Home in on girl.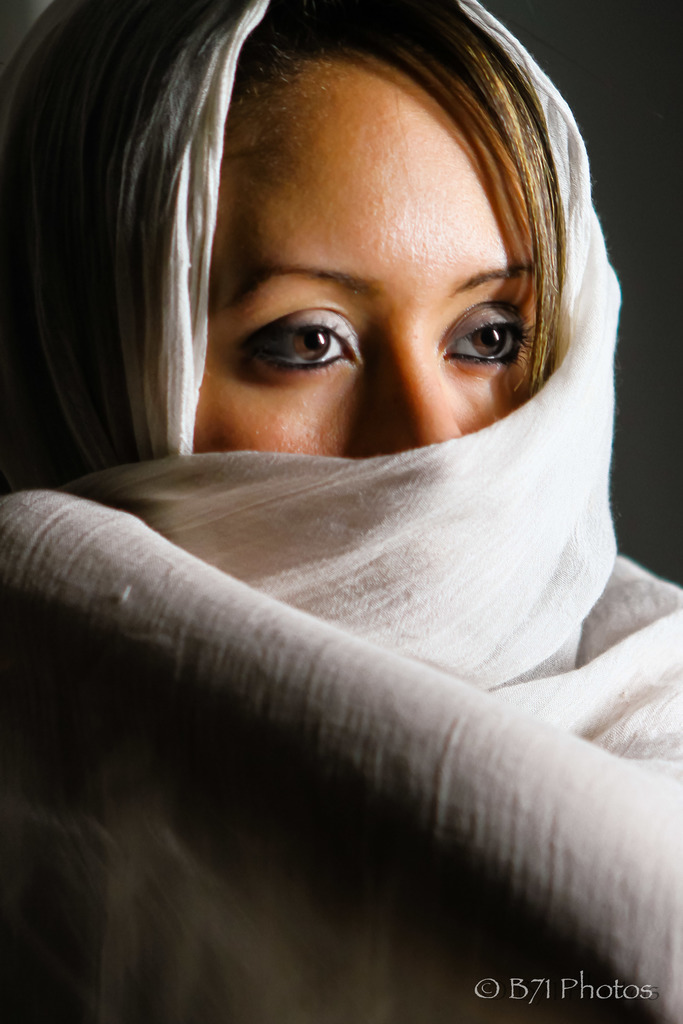
Homed in at x1=0 y1=0 x2=682 y2=1023.
